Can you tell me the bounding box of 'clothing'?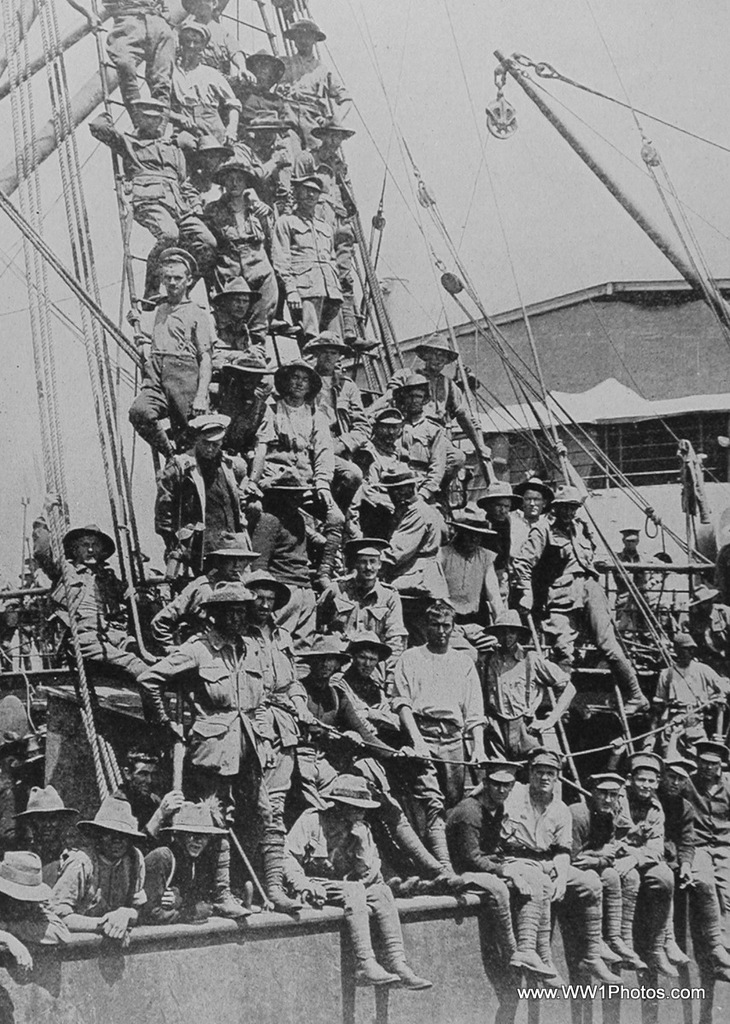
box(157, 563, 265, 656).
